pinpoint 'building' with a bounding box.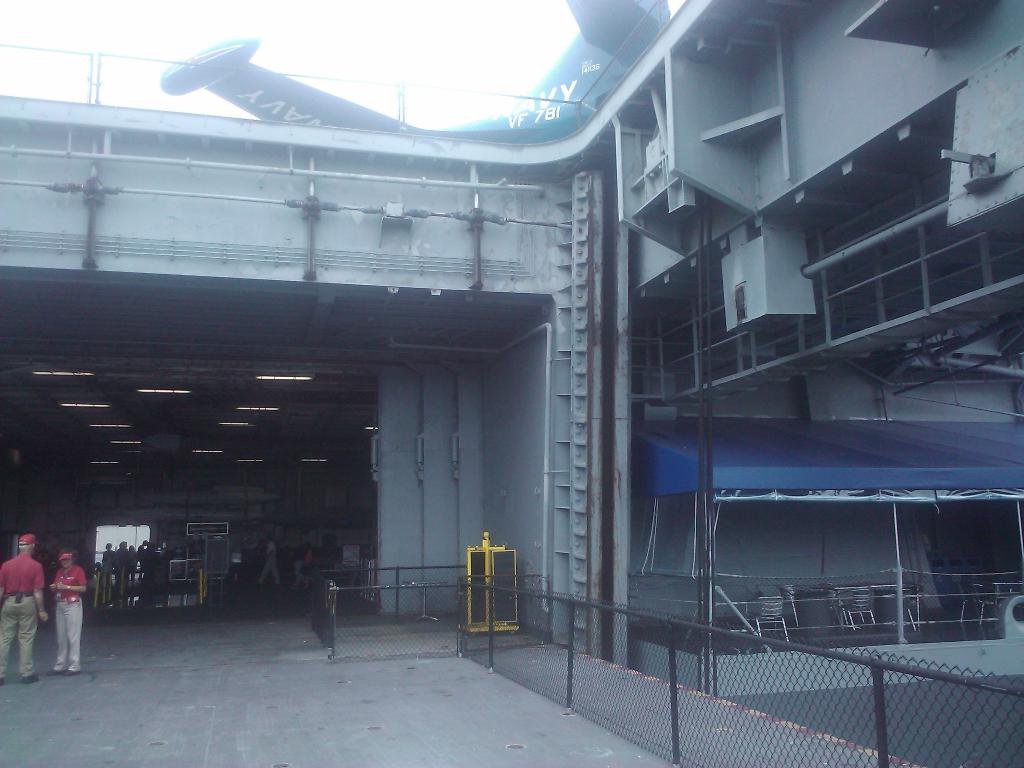
detection(0, 0, 1023, 764).
